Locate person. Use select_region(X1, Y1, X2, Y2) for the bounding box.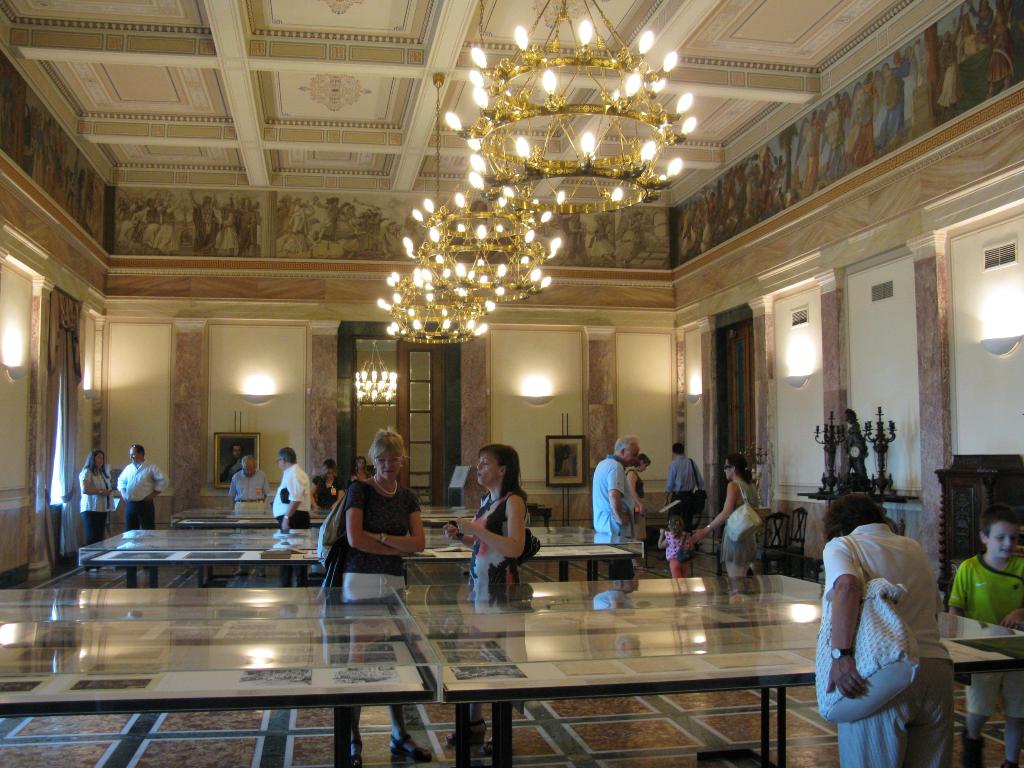
select_region(826, 487, 957, 767).
